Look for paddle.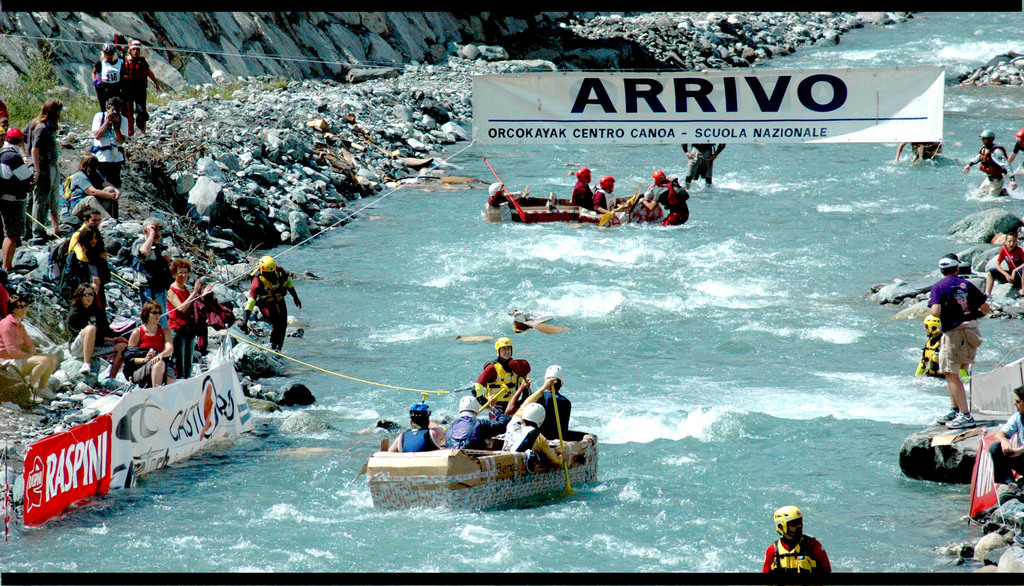
Found: 552 376 573 494.
